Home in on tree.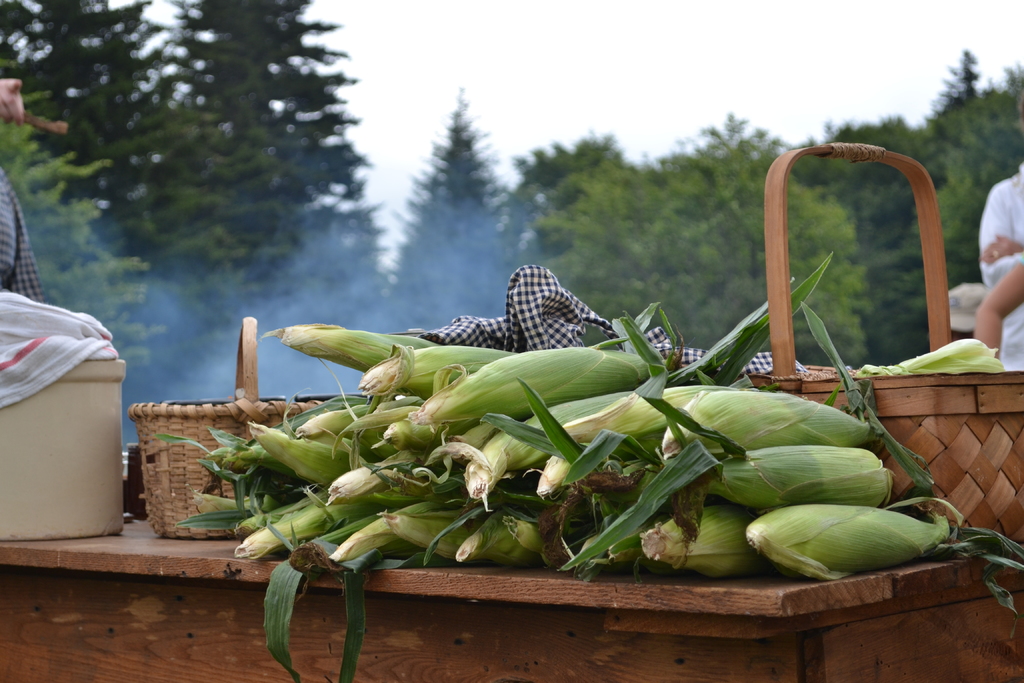
Homed in at bbox(15, 20, 428, 292).
